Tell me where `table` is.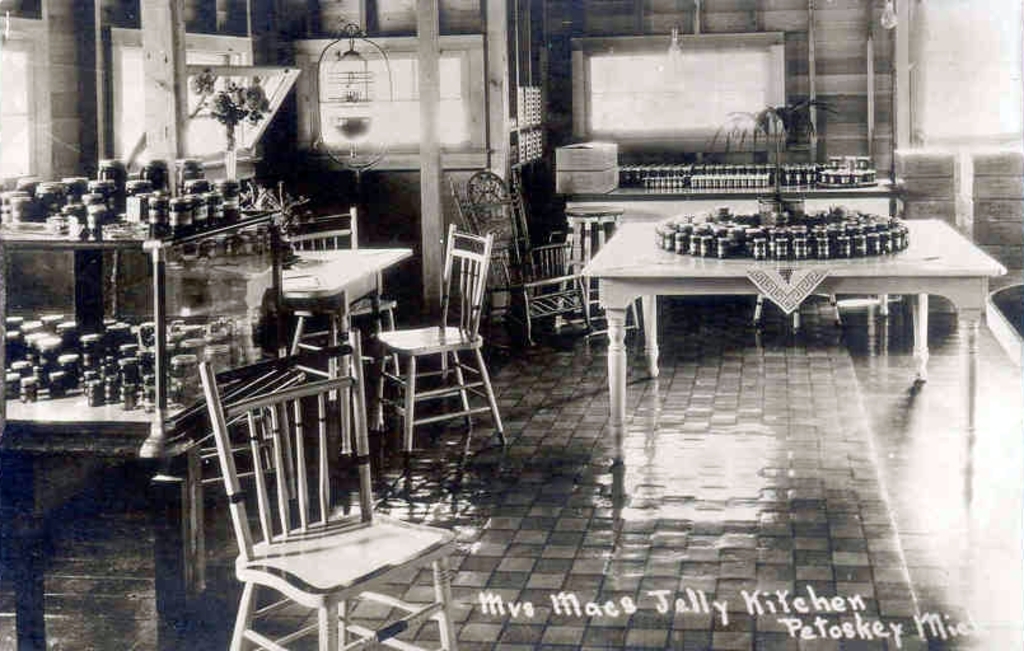
`table` is at [585,212,1018,467].
